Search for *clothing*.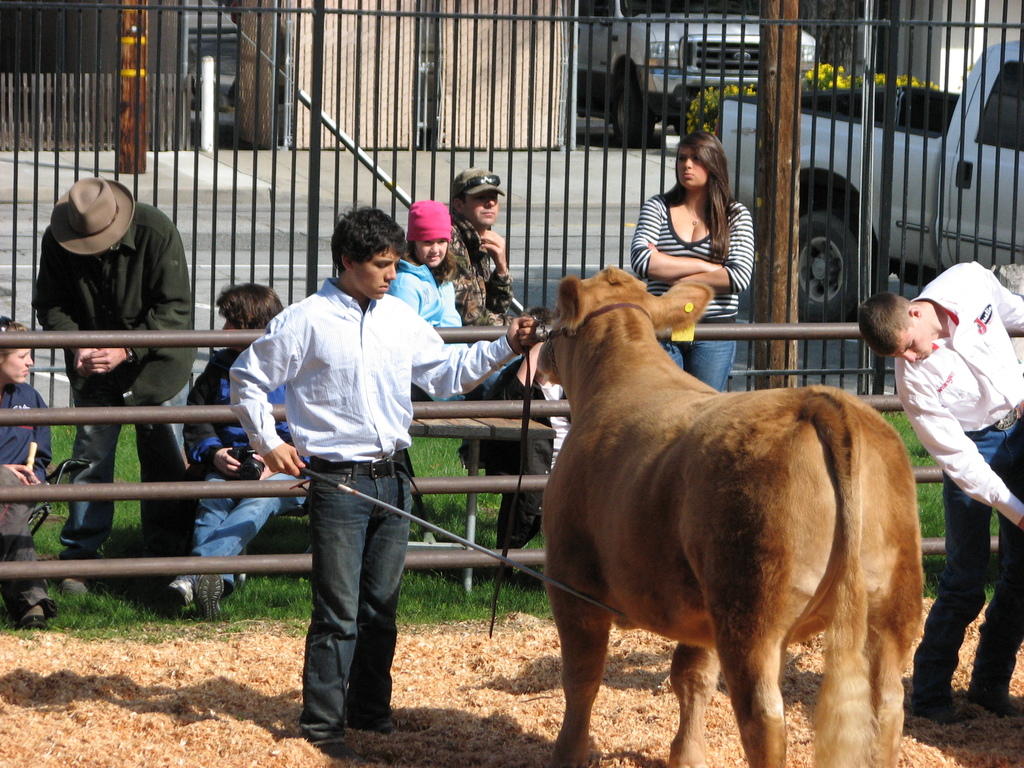
Found at (0, 372, 59, 613).
